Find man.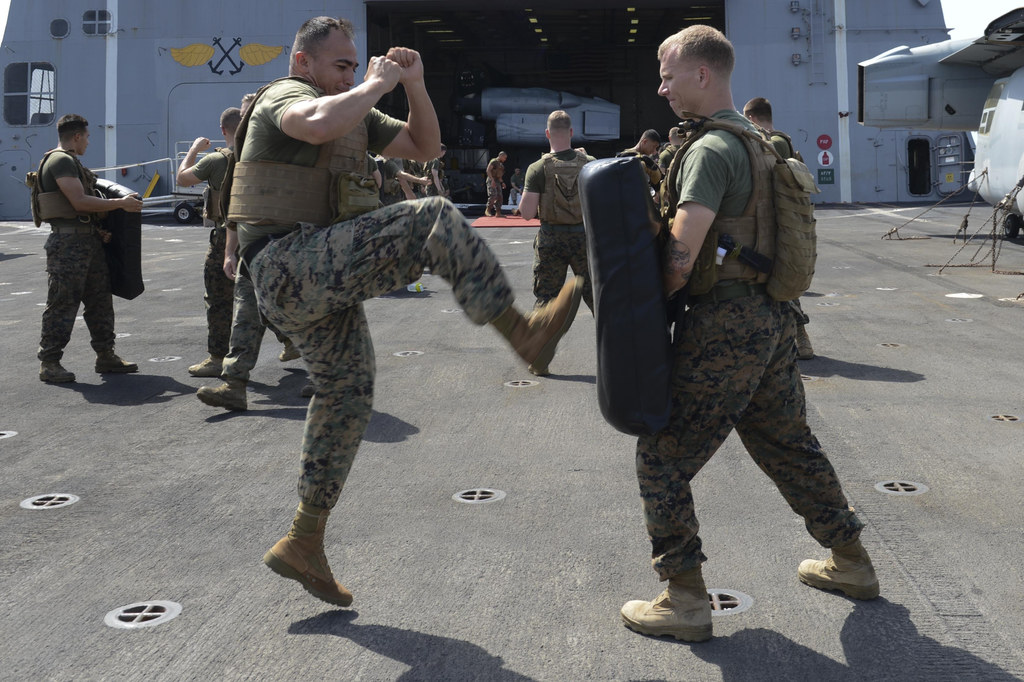
BBox(482, 148, 512, 217).
